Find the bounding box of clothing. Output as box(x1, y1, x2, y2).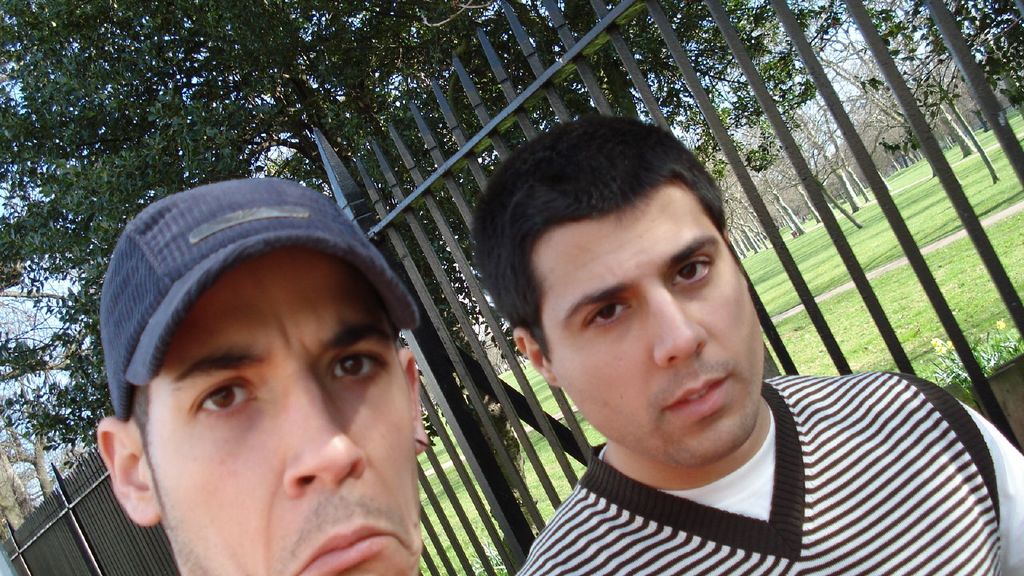
box(472, 367, 1015, 570).
